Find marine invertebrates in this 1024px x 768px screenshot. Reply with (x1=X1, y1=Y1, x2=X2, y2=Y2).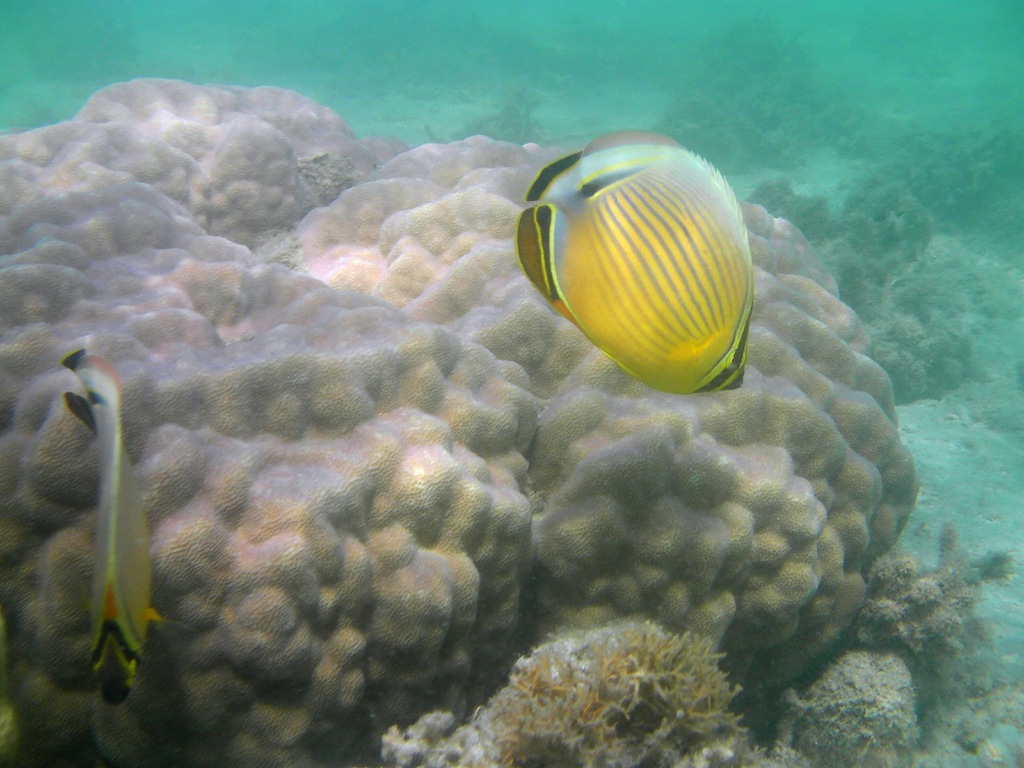
(x1=536, y1=116, x2=756, y2=442).
